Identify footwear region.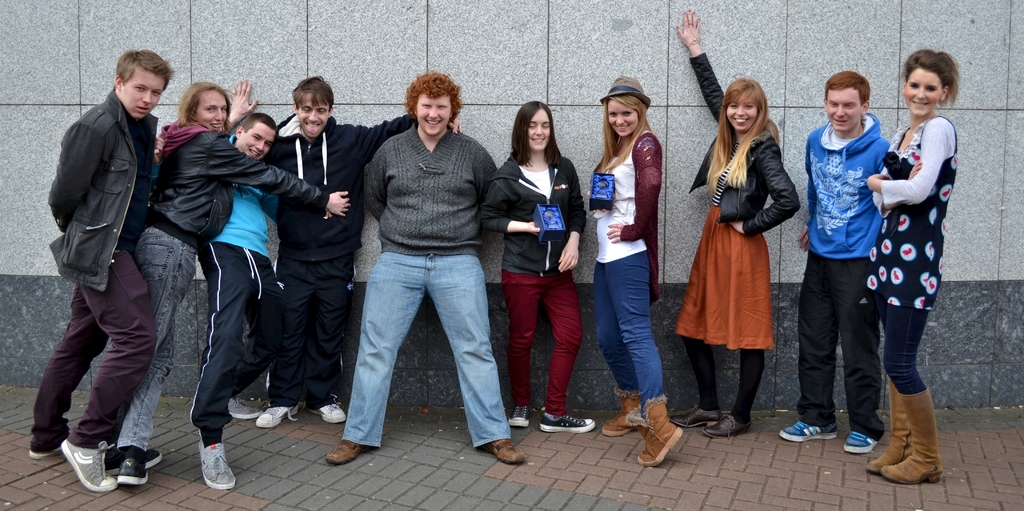
Region: <bbox>302, 394, 351, 425</bbox>.
